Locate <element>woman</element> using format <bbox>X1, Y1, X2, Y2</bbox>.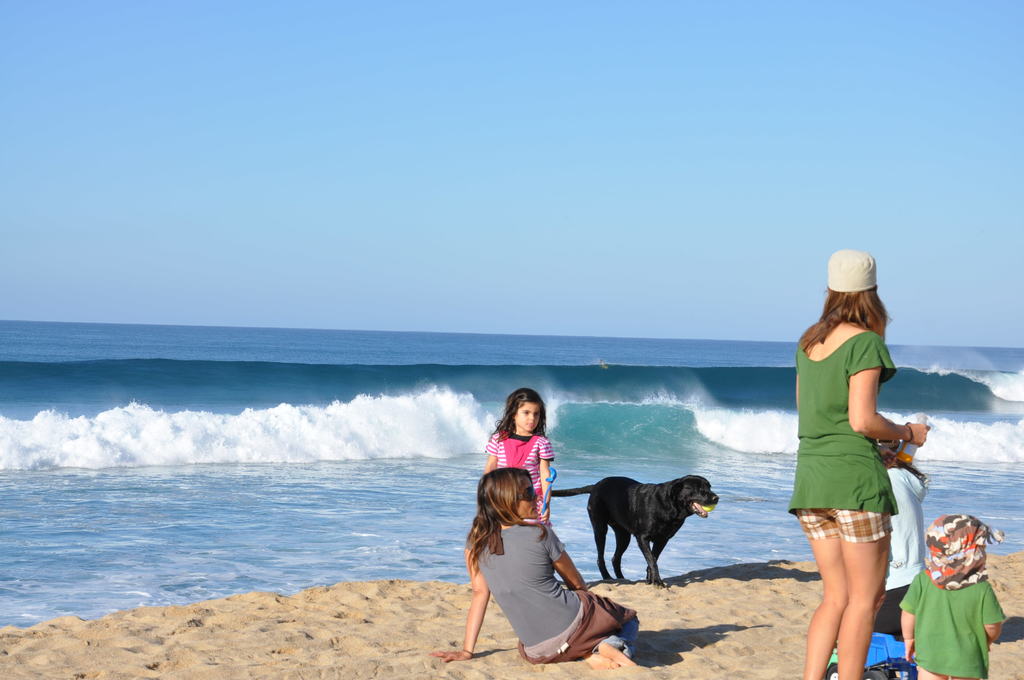
<bbox>782, 246, 937, 668</bbox>.
